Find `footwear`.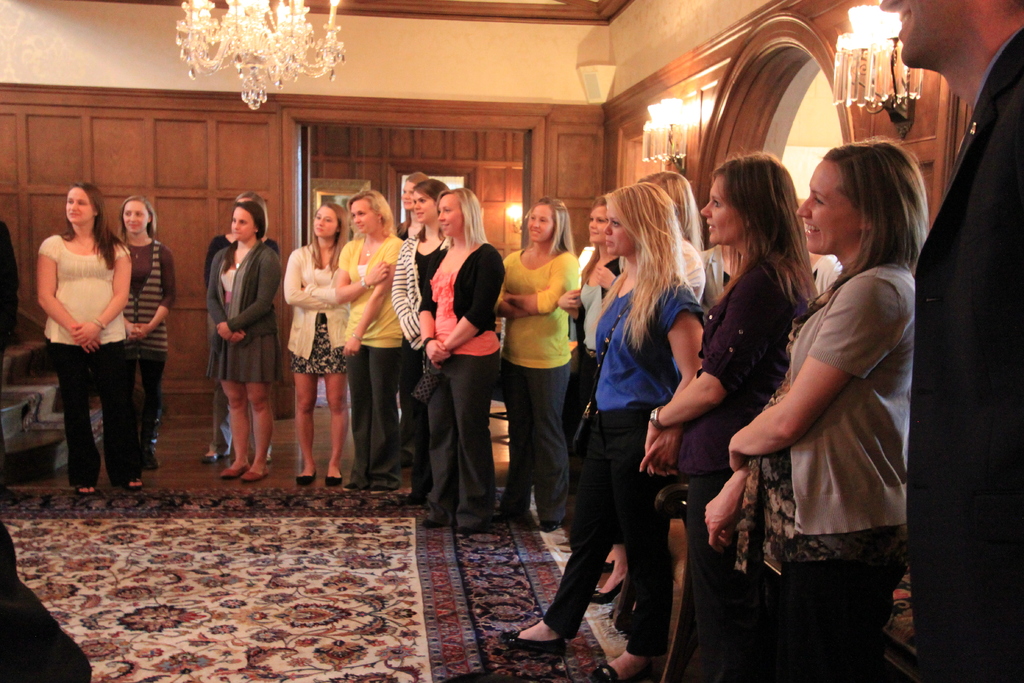
(502,628,567,652).
